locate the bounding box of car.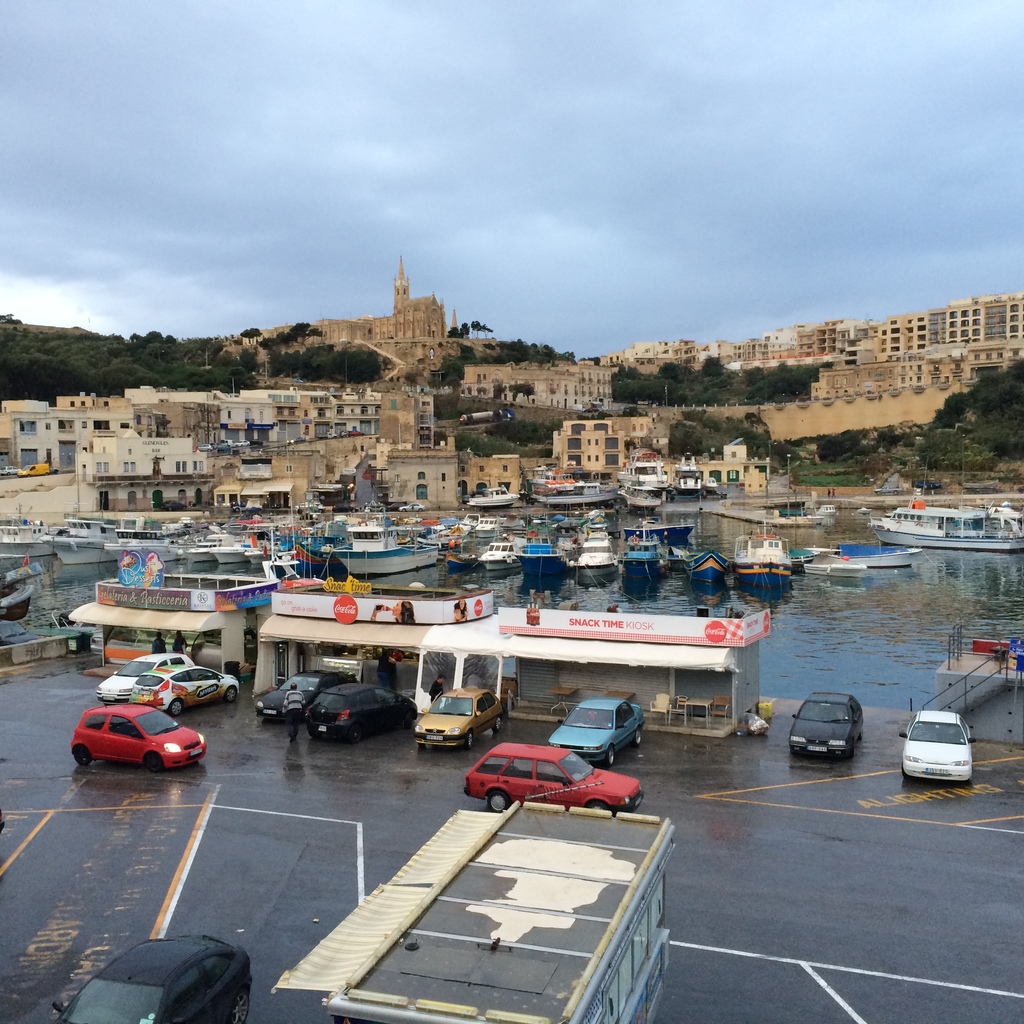
Bounding box: box=[255, 668, 360, 720].
